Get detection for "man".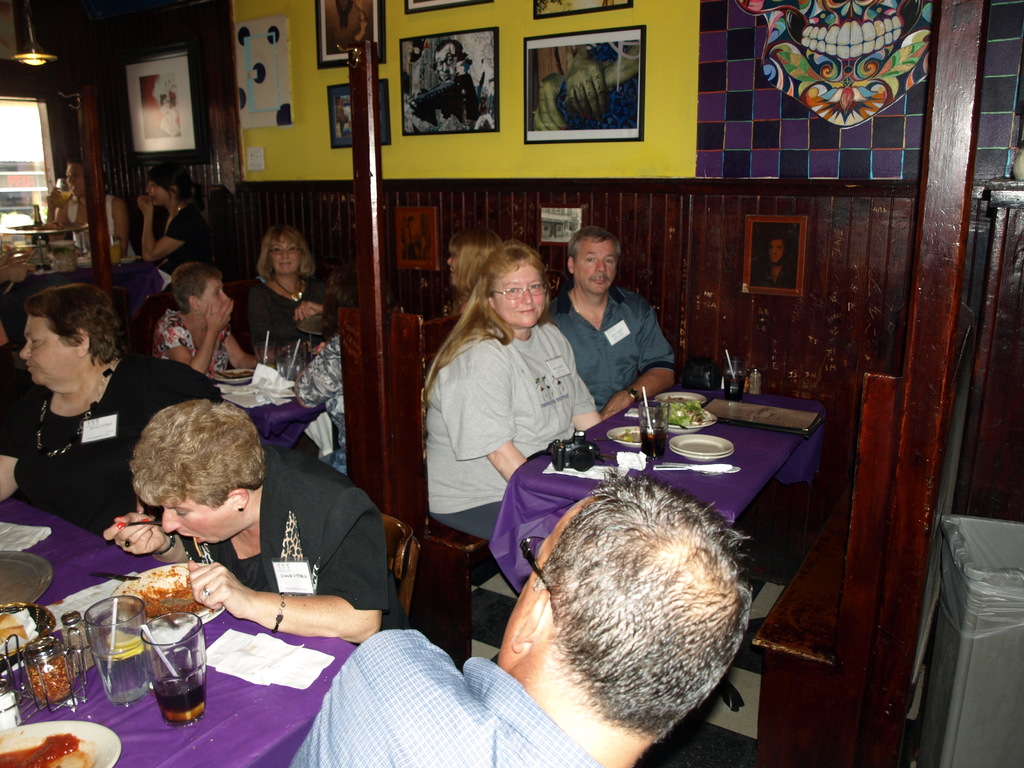
Detection: l=541, t=223, r=675, b=425.
